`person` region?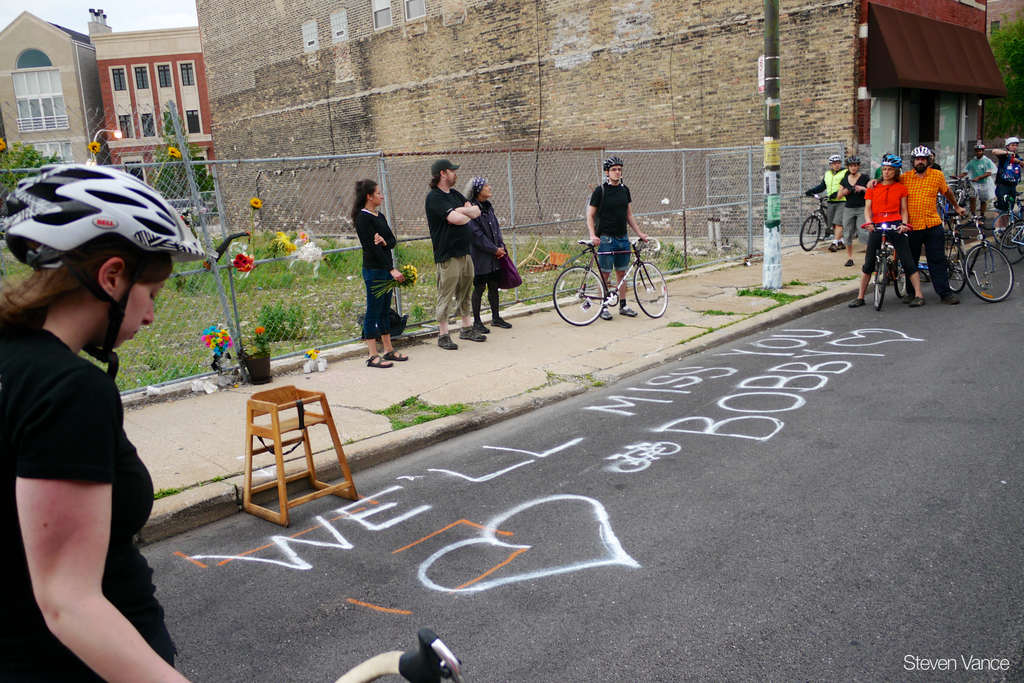
[left=998, top=134, right=1023, bottom=230]
